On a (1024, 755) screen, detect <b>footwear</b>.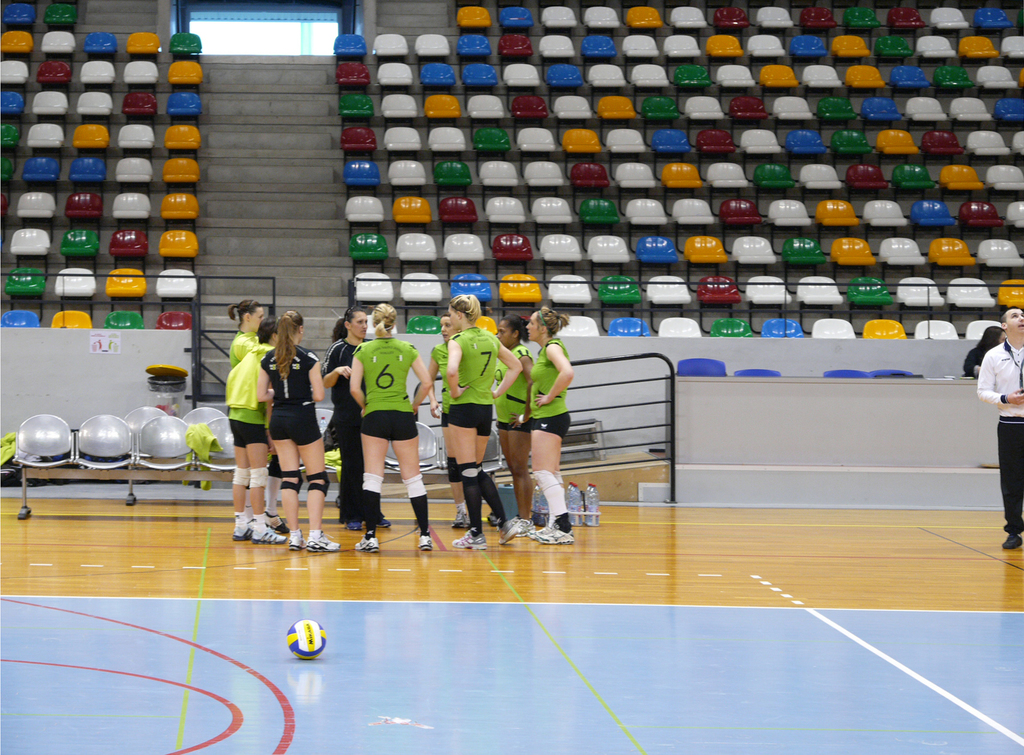
locate(310, 536, 342, 548).
